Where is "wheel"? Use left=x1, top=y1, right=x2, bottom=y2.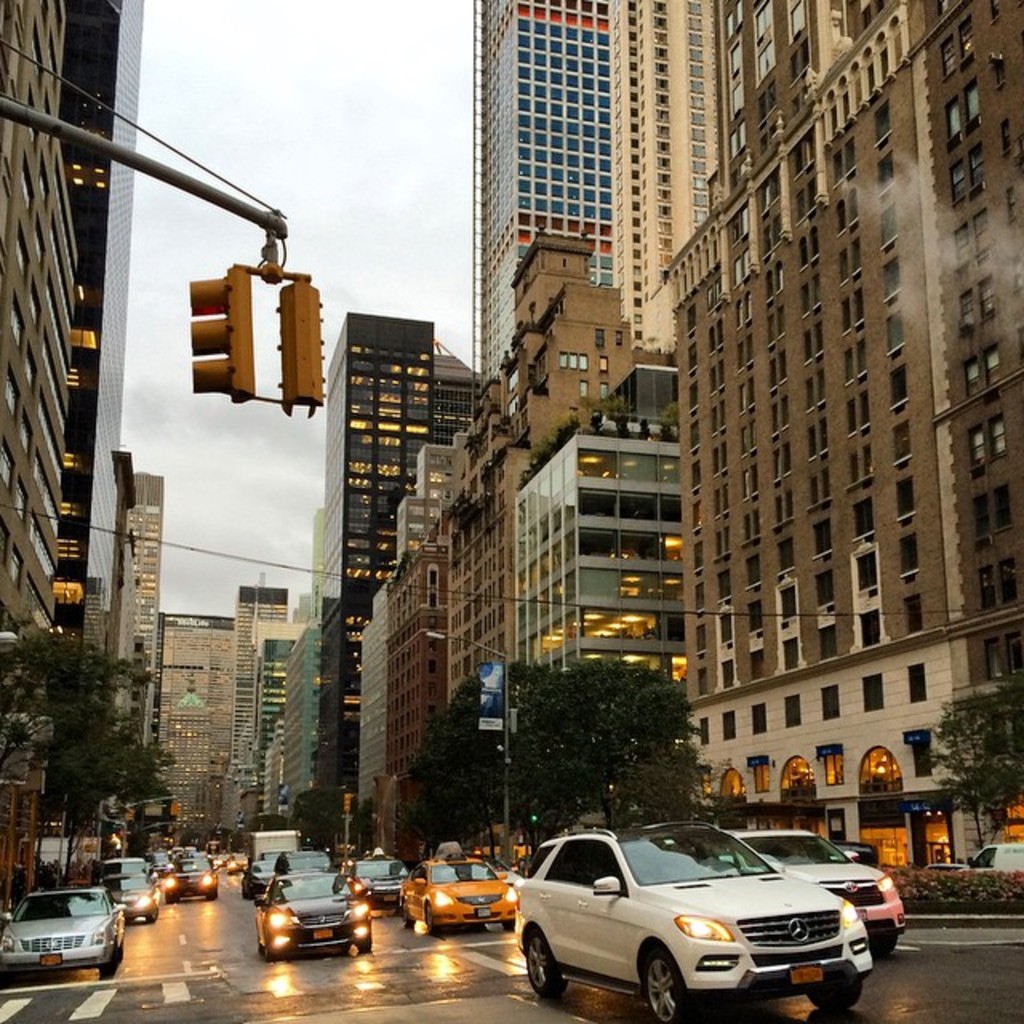
left=402, top=899, right=414, bottom=922.
